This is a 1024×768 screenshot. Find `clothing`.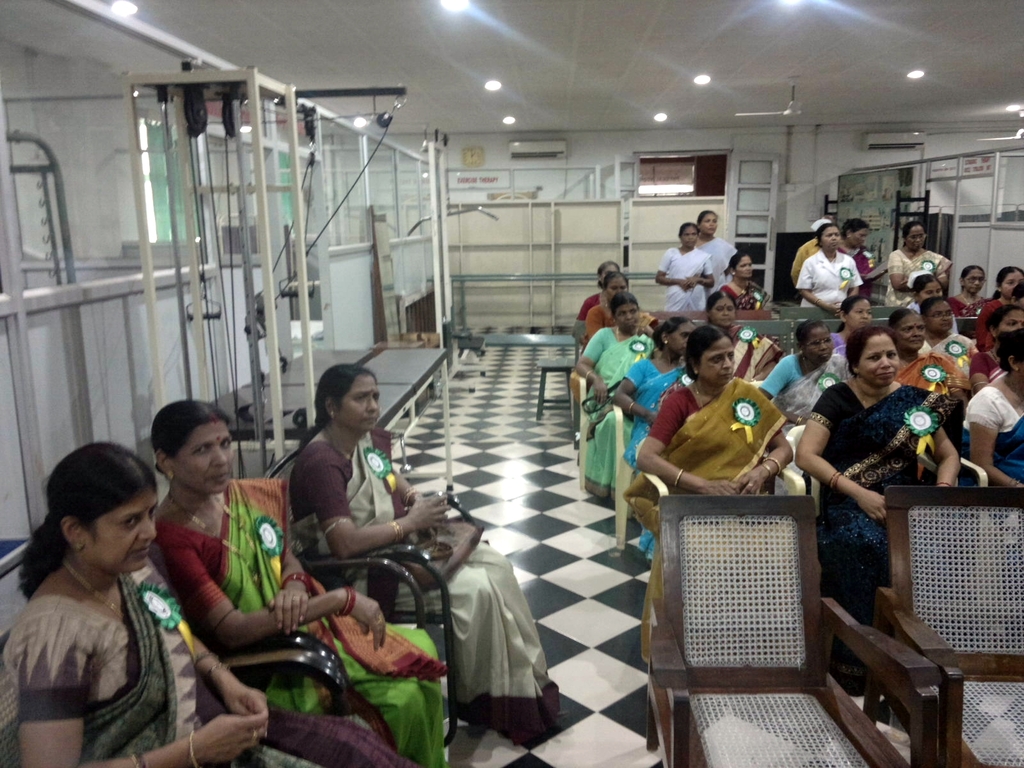
Bounding box: bbox(797, 250, 861, 301).
